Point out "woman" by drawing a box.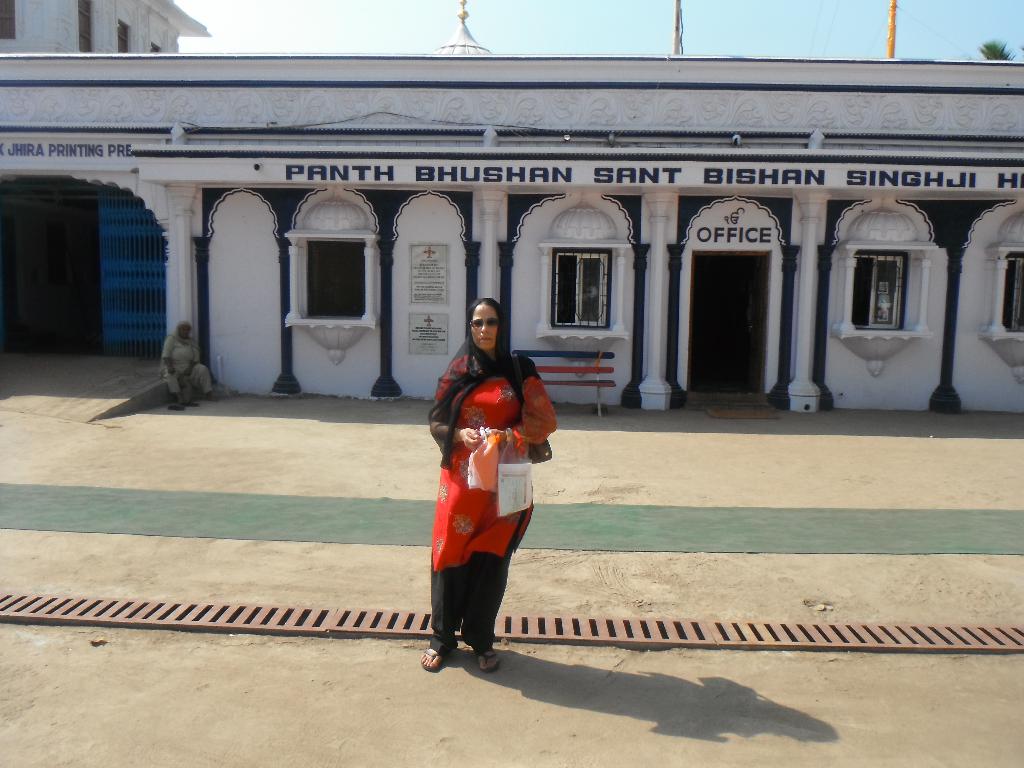
<box>422,289,548,669</box>.
